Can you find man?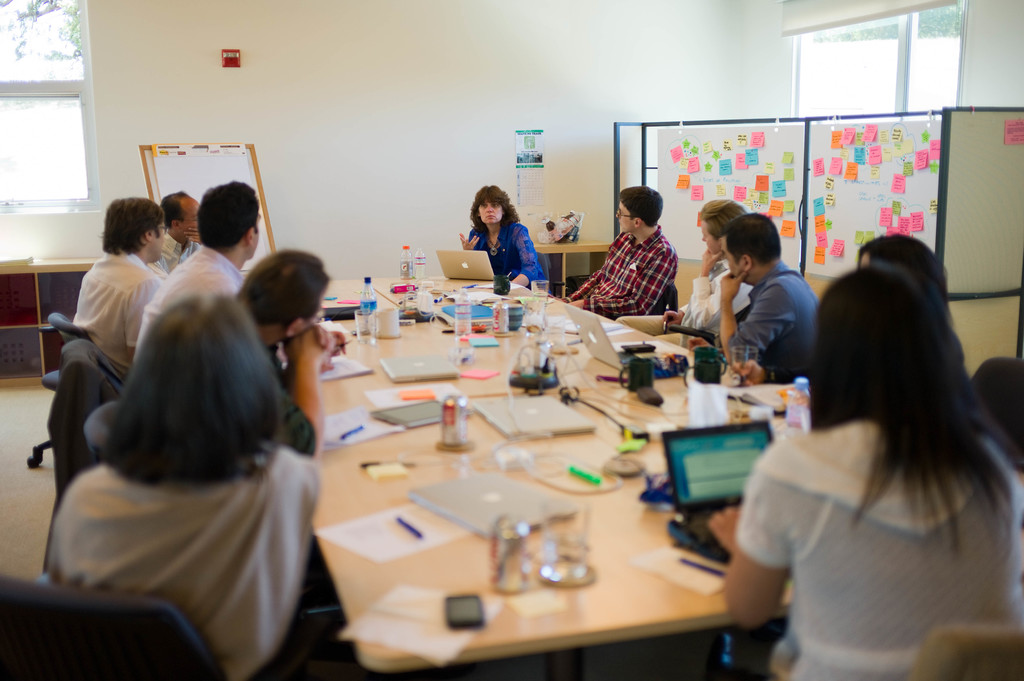
Yes, bounding box: (x1=235, y1=253, x2=347, y2=460).
